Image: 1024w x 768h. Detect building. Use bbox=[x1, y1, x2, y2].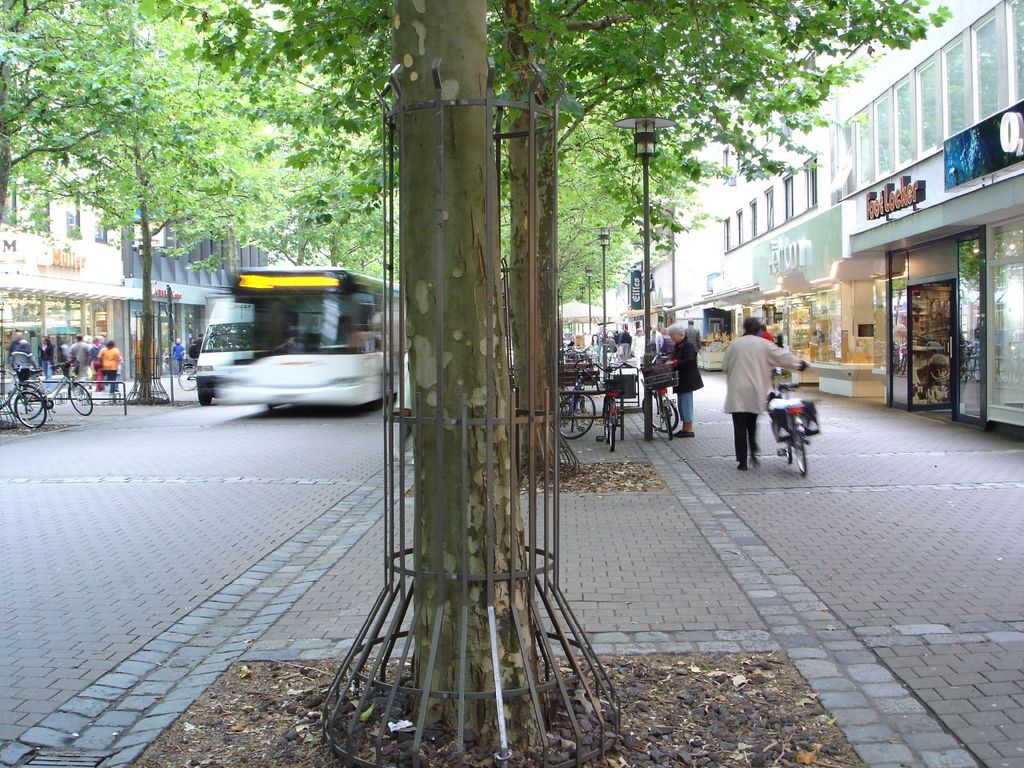
bbox=[0, 54, 295, 390].
